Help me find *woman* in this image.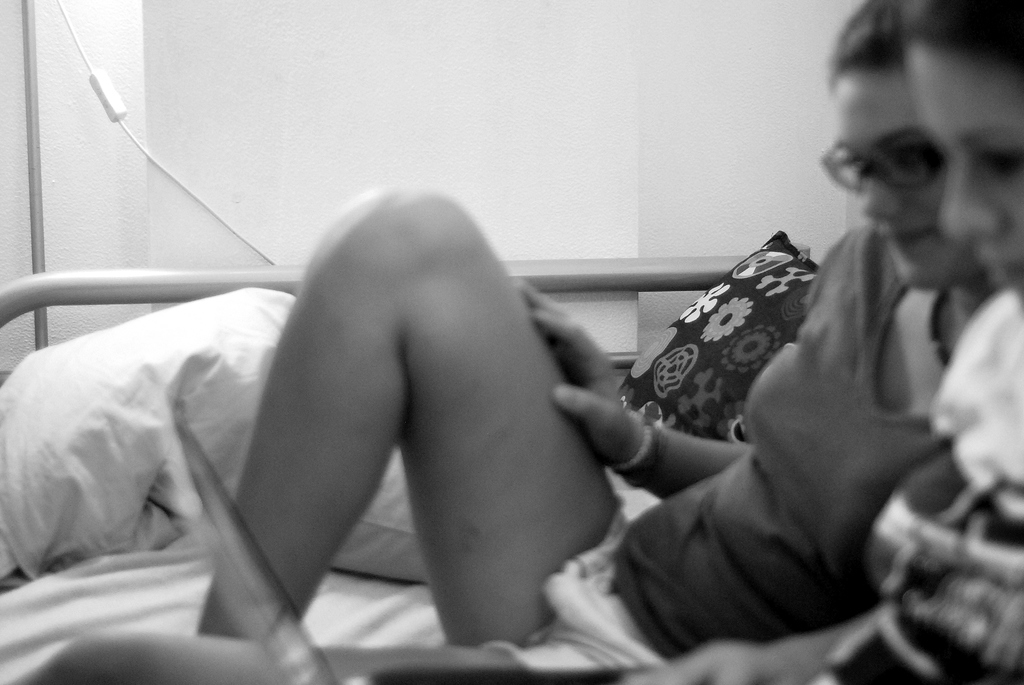
Found it: {"left": 31, "top": 0, "right": 996, "bottom": 680}.
